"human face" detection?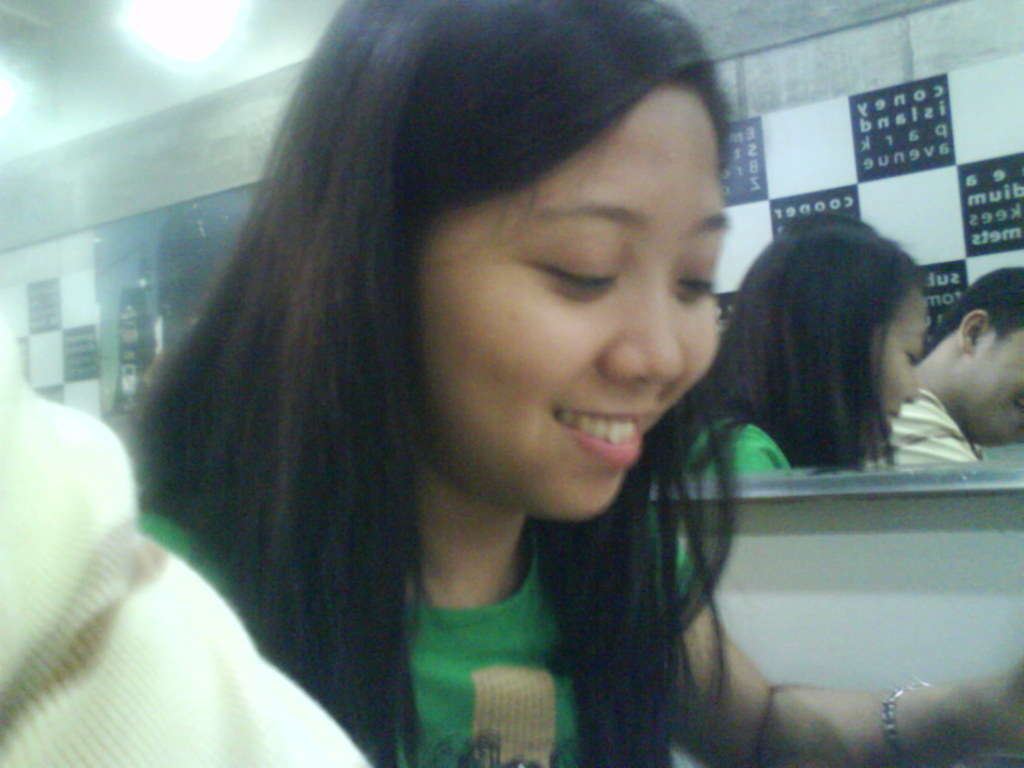
392/82/717/516
